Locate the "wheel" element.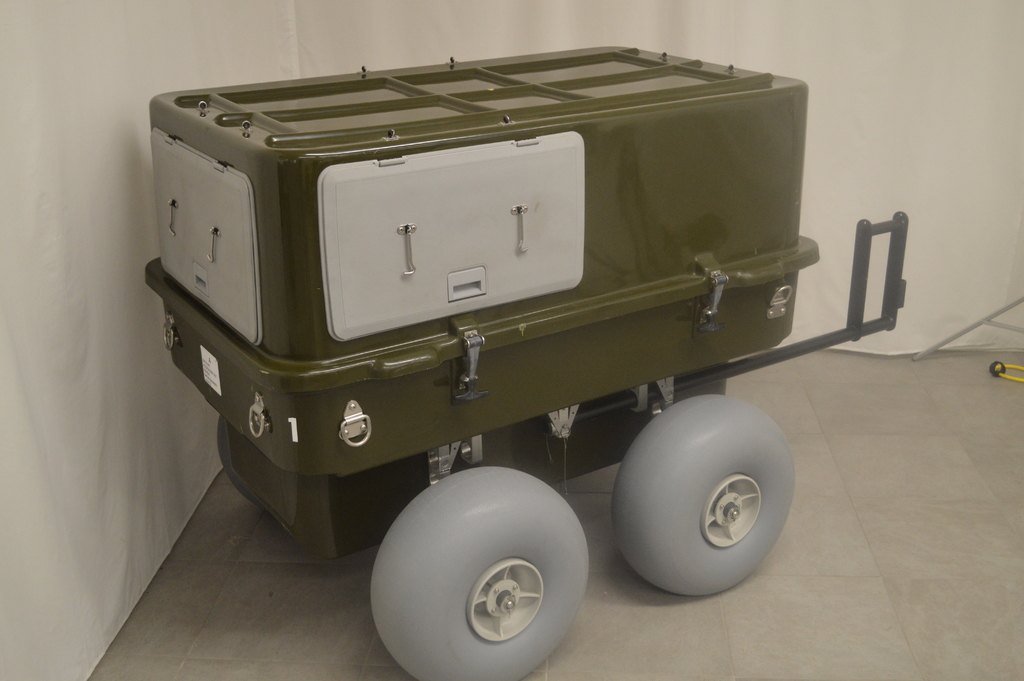
Element bbox: 604/402/810/599.
